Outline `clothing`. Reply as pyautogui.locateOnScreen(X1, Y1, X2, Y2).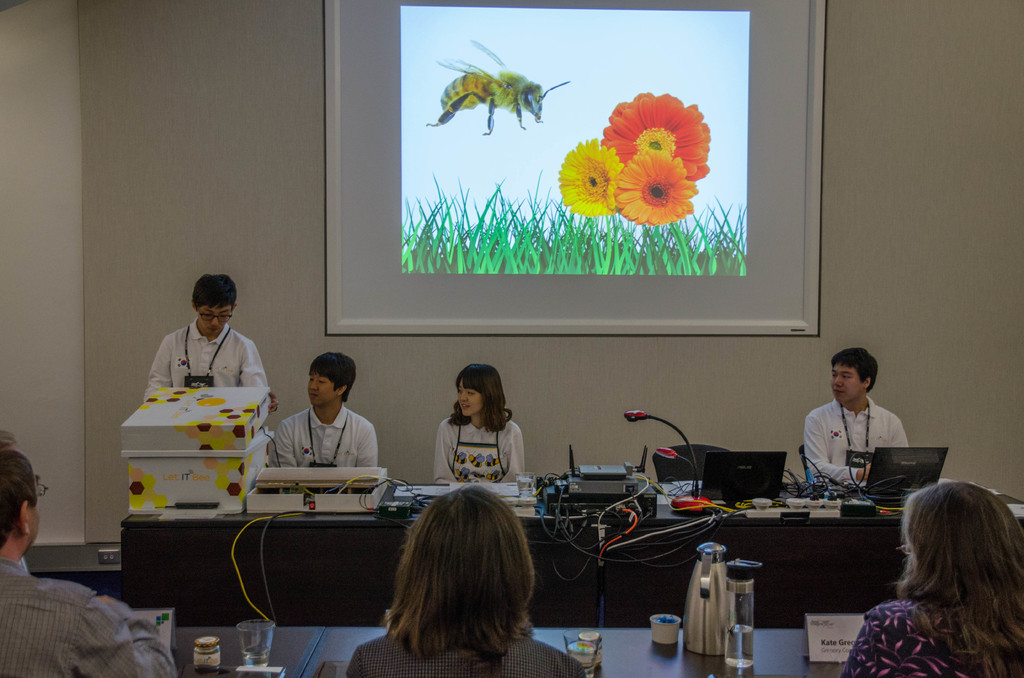
pyautogui.locateOnScreen(0, 561, 175, 677).
